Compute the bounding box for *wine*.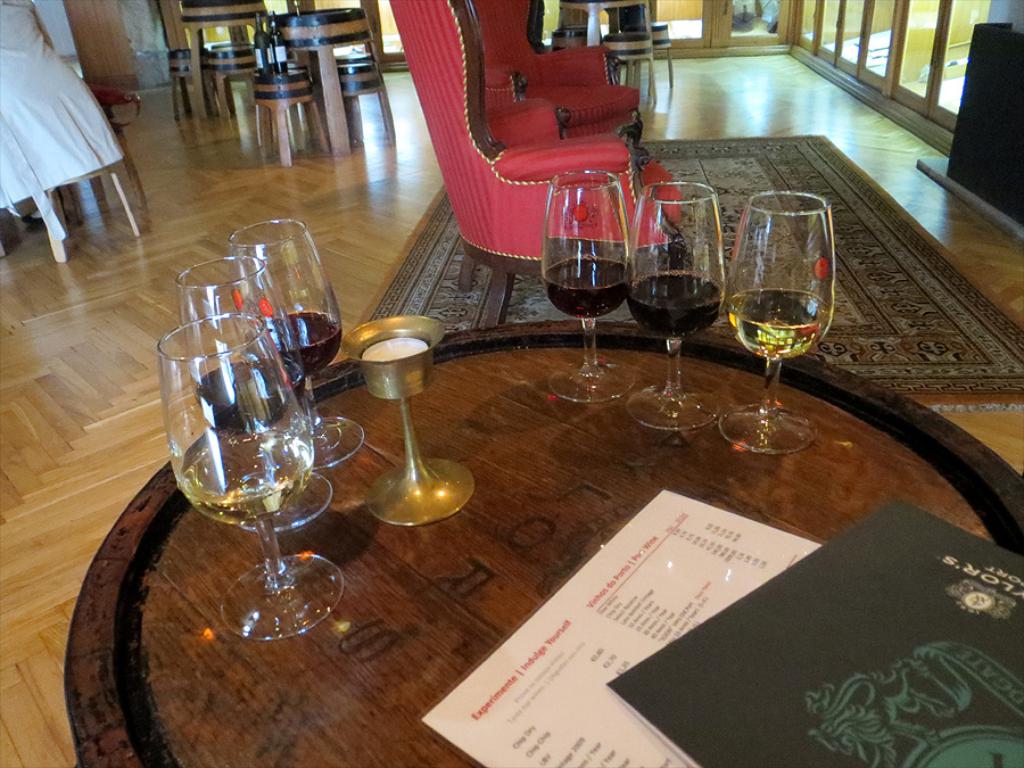
[x1=192, y1=355, x2=317, y2=447].
